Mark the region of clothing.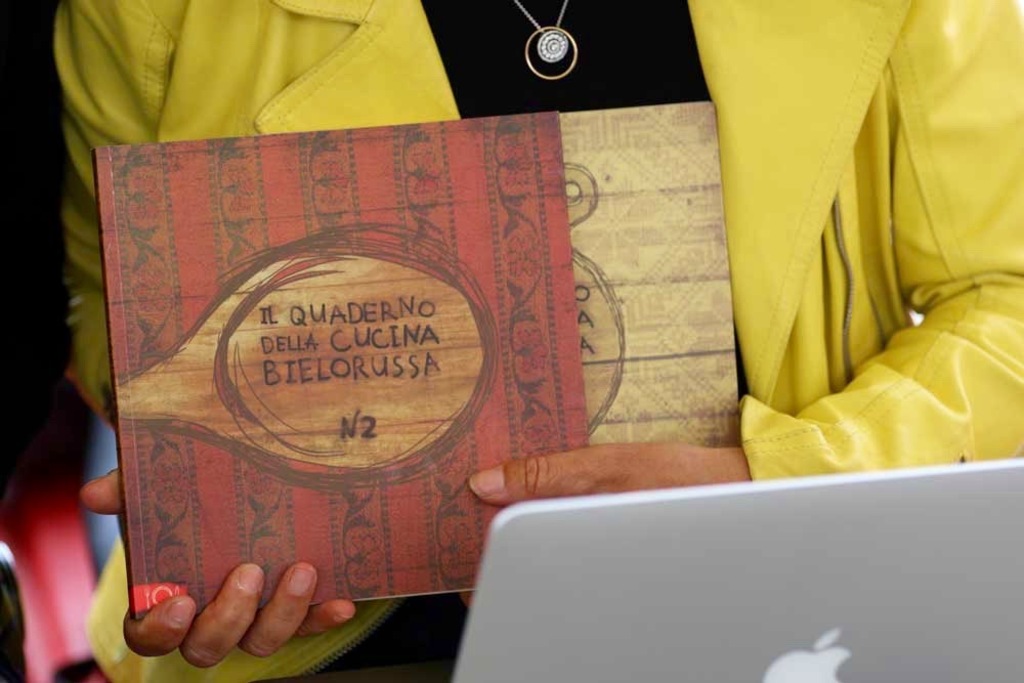
Region: (45, 0, 1023, 682).
